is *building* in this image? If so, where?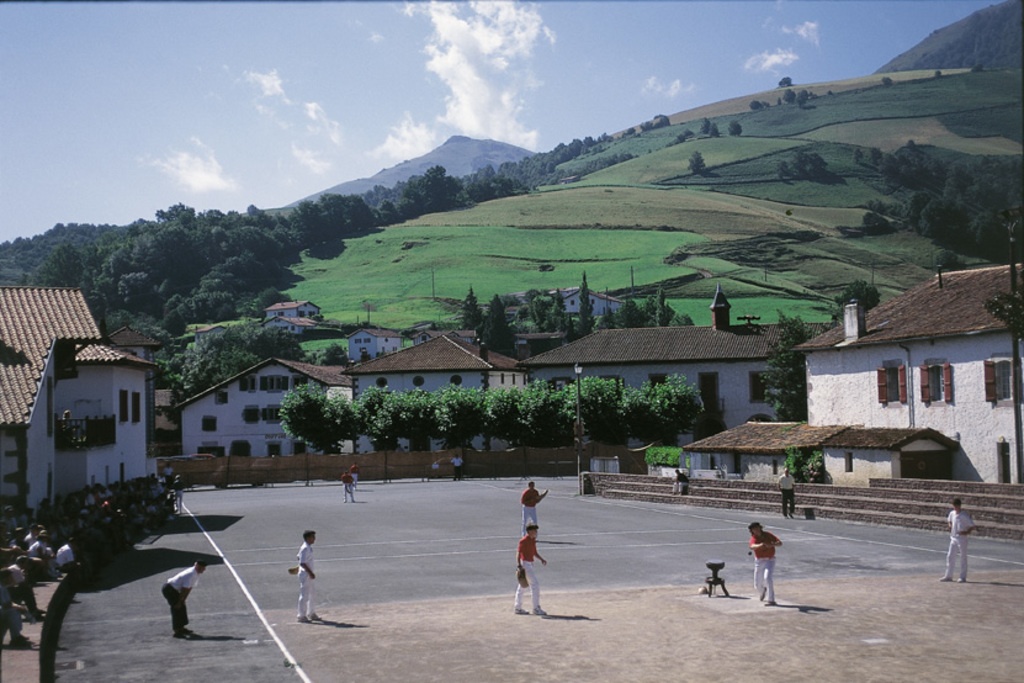
Yes, at 513, 285, 839, 467.
